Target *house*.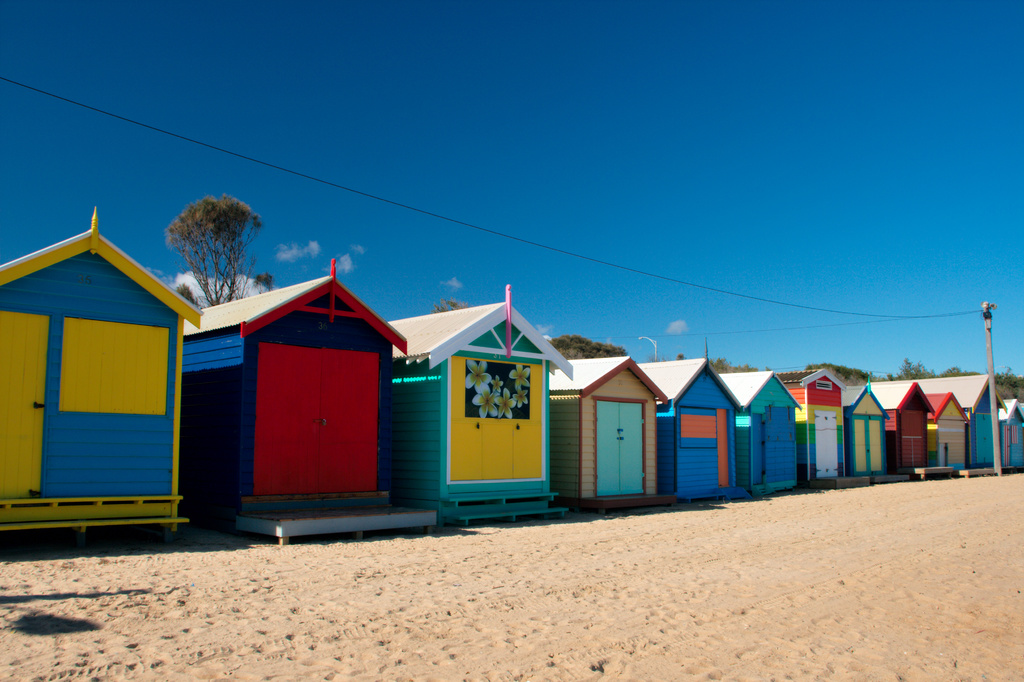
Target region: 0 199 202 528.
